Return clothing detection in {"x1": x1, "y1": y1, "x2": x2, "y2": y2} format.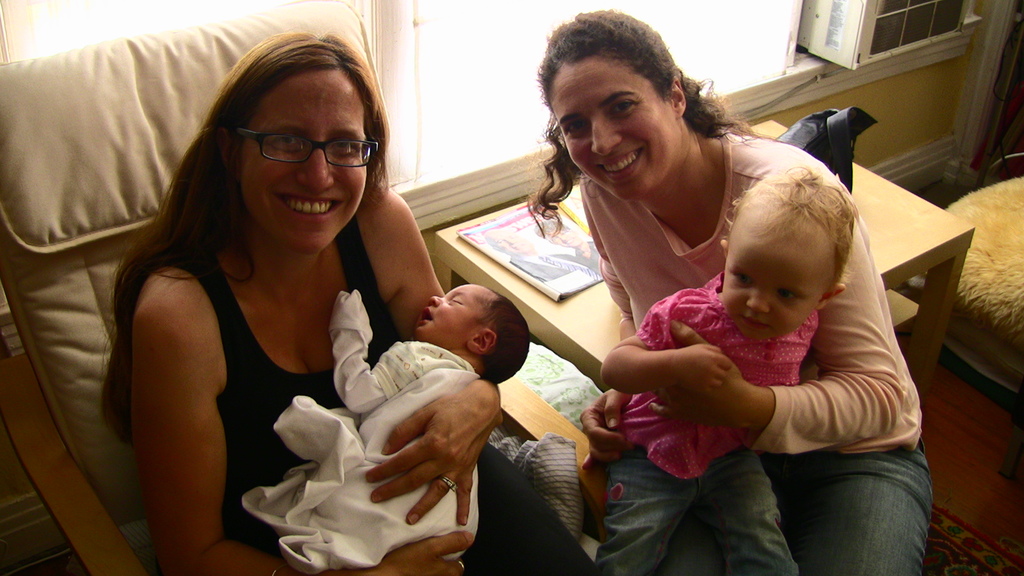
{"x1": 163, "y1": 208, "x2": 605, "y2": 575}.
